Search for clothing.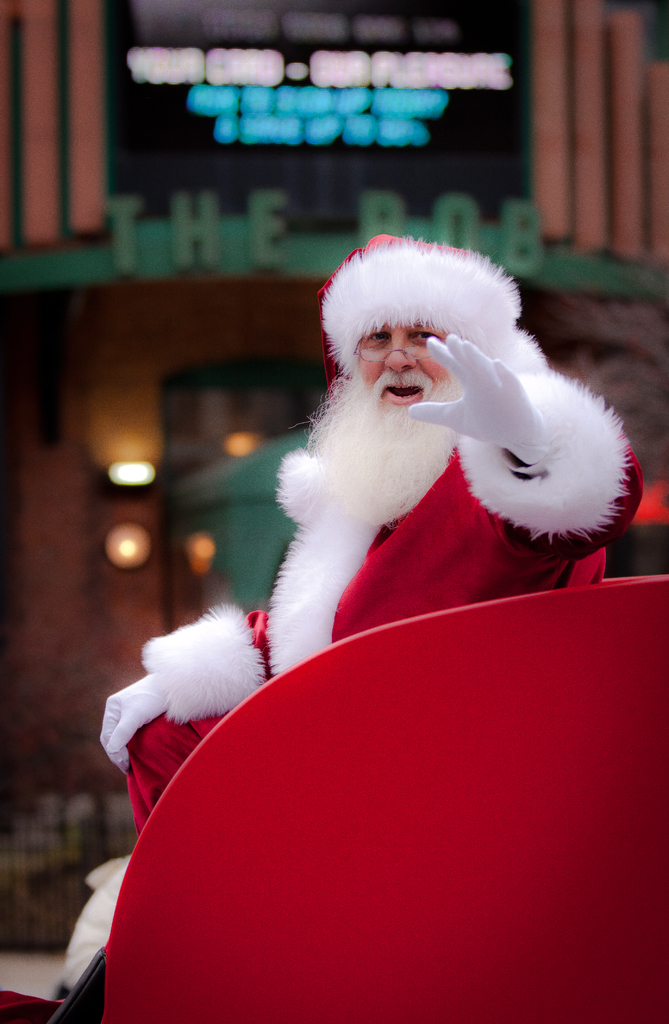
Found at Rect(81, 227, 664, 836).
